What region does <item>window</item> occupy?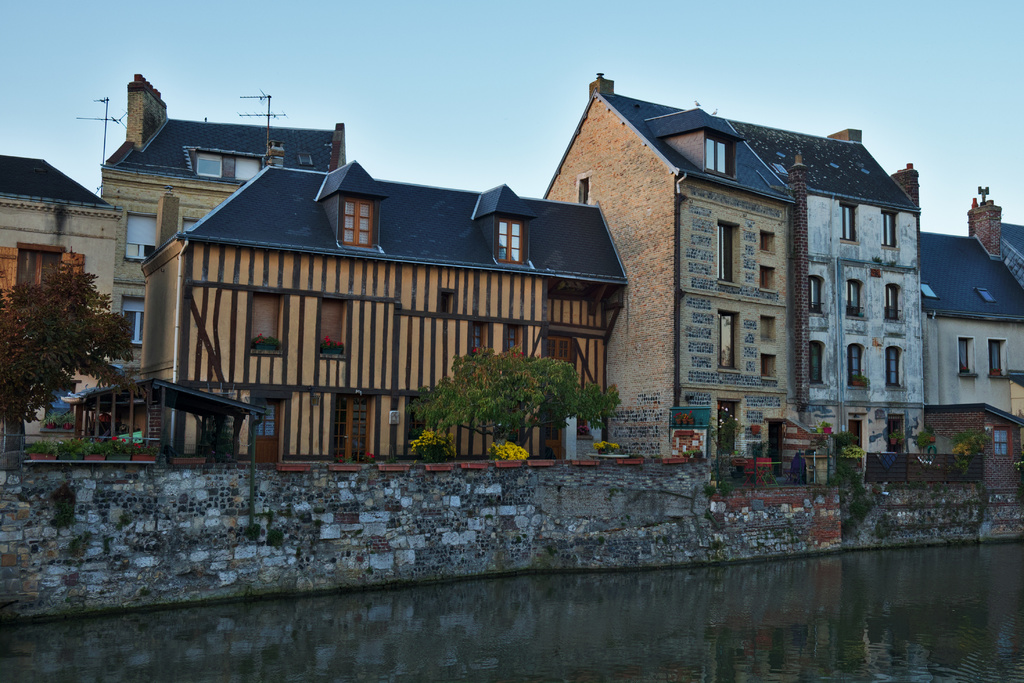
{"left": 760, "top": 225, "right": 776, "bottom": 255}.
